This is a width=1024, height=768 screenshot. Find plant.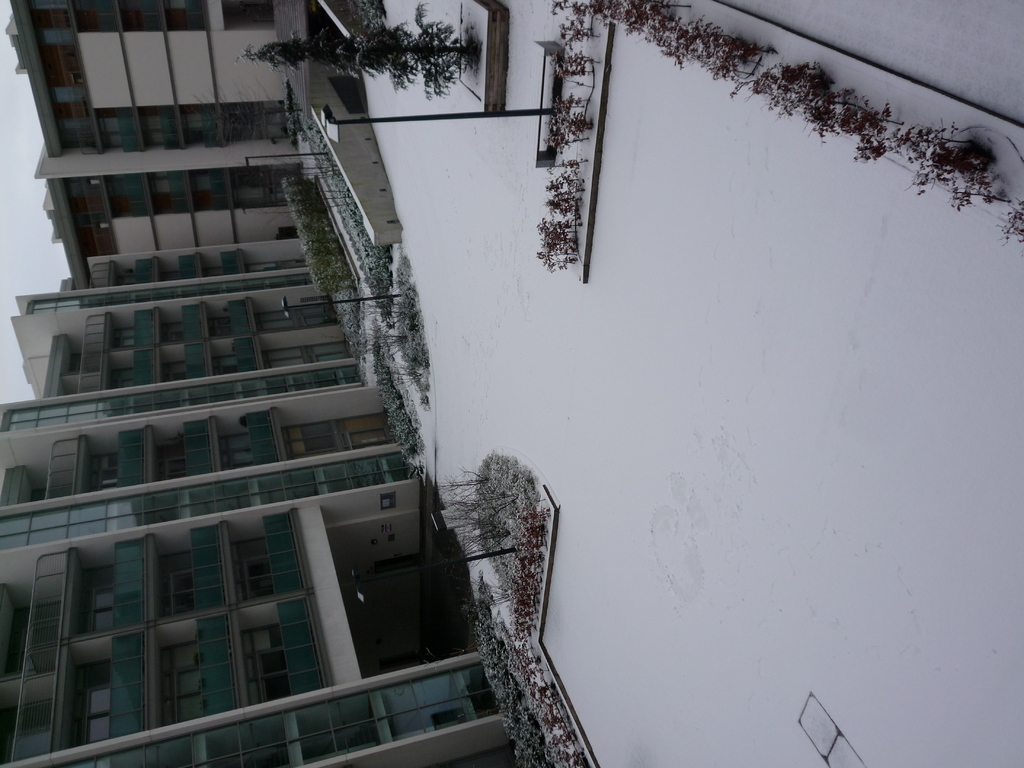
Bounding box: BBox(305, 106, 392, 336).
